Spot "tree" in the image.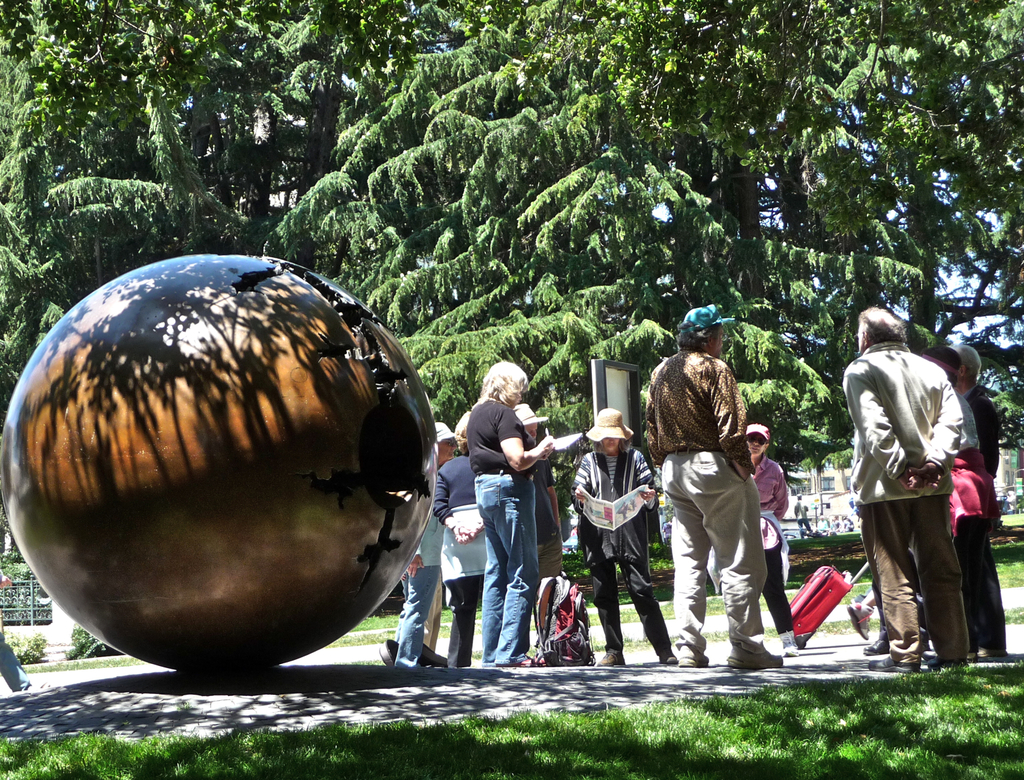
"tree" found at 228 0 449 265.
